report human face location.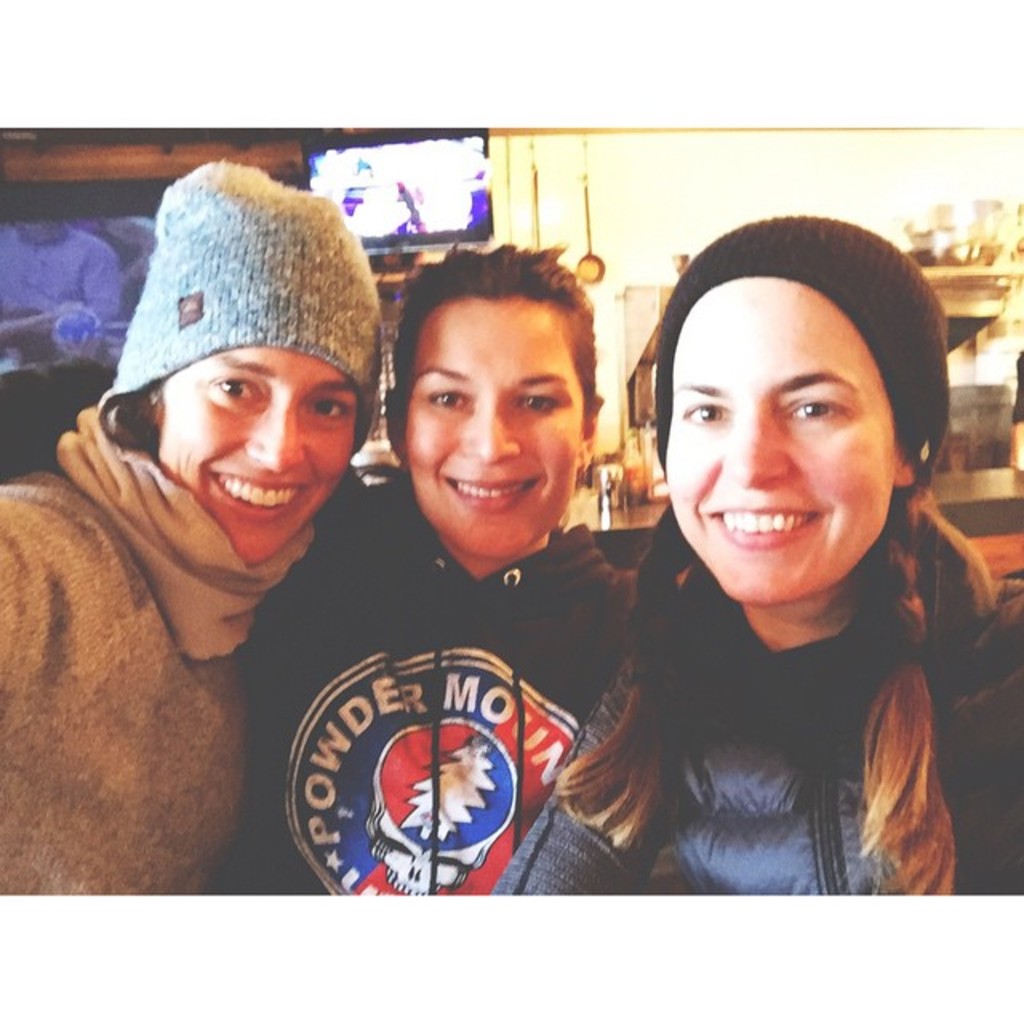
Report: [147, 338, 344, 557].
